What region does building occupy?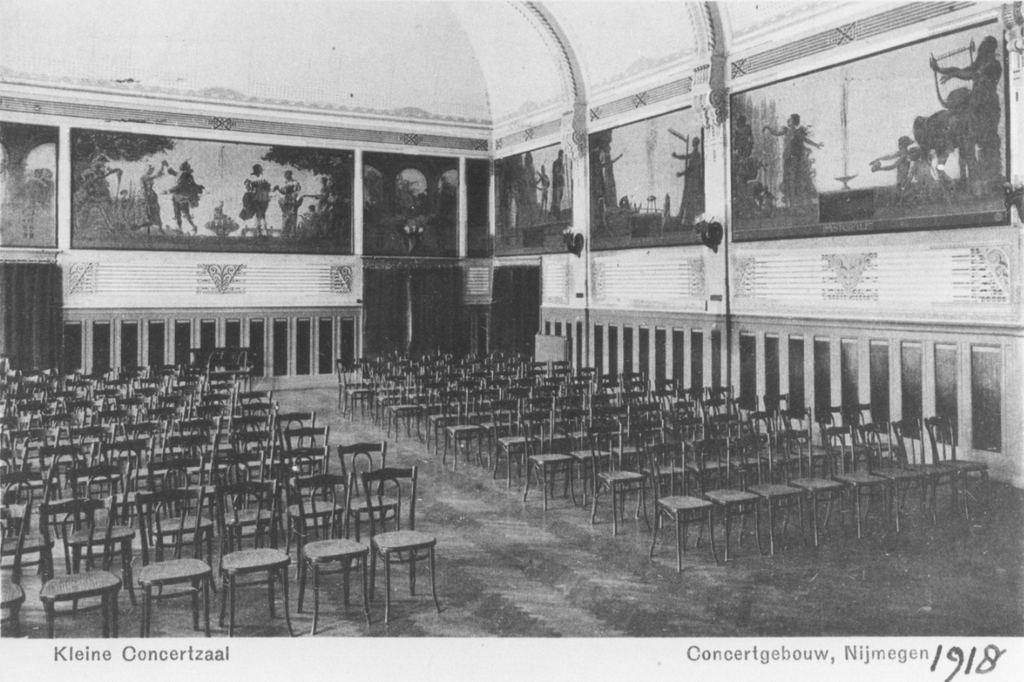
0:0:1023:644.
